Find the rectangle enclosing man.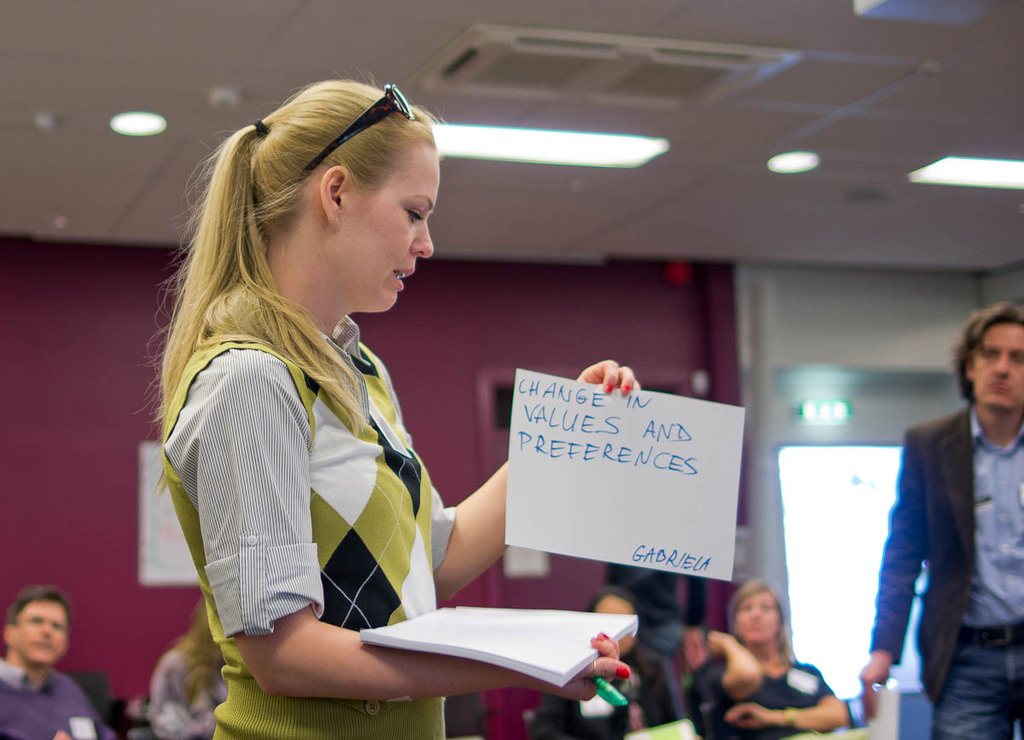
[855, 306, 1023, 731].
